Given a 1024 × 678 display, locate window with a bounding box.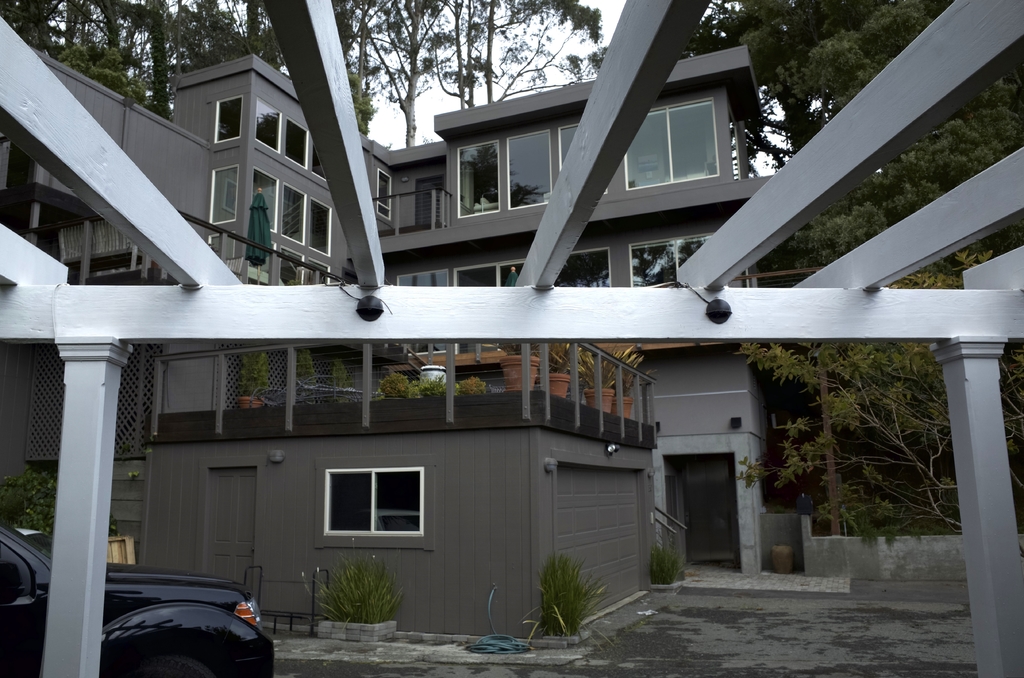
Located: 628 231 751 288.
